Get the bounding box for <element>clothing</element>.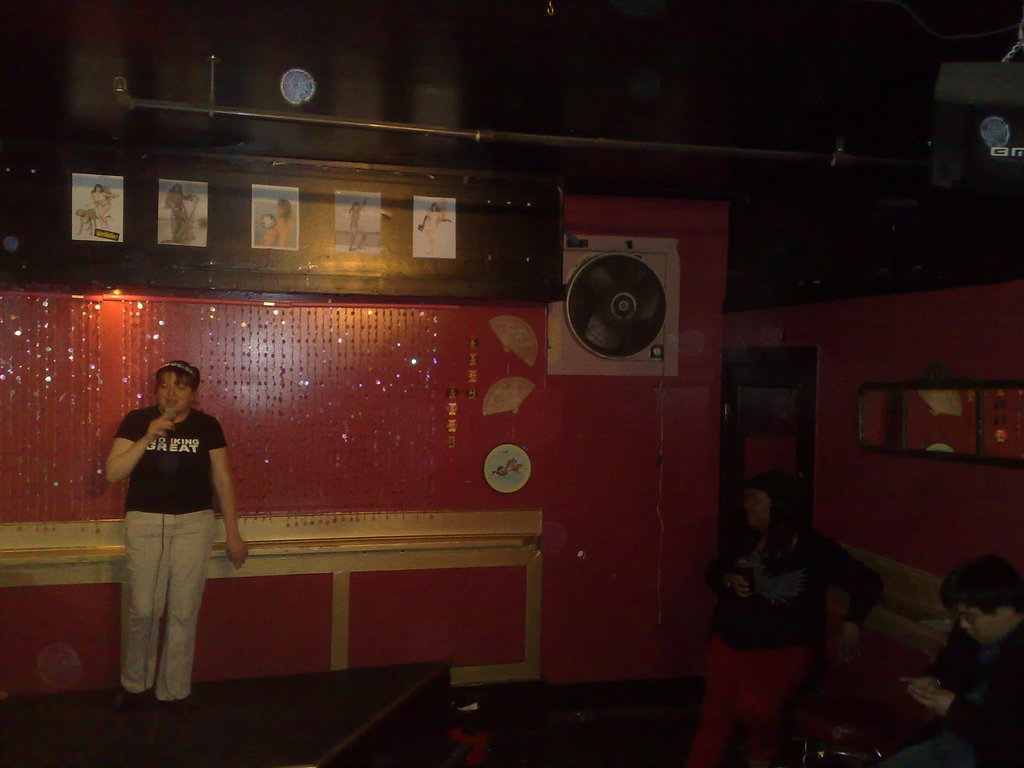
left=890, top=625, right=1023, bottom=767.
